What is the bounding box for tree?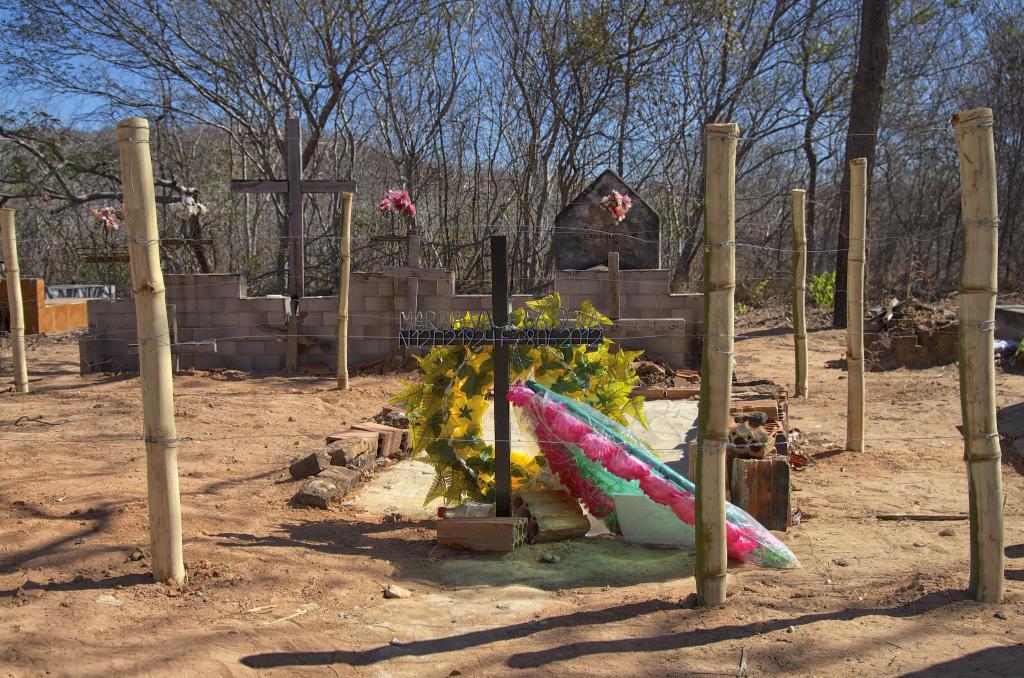
box=[831, 0, 892, 328].
